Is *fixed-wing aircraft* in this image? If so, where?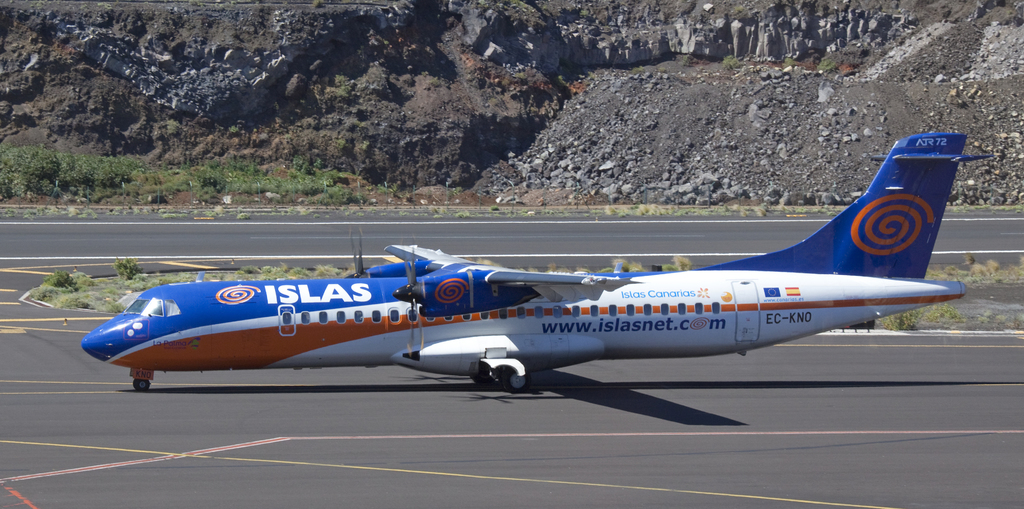
Yes, at 83 133 966 385.
